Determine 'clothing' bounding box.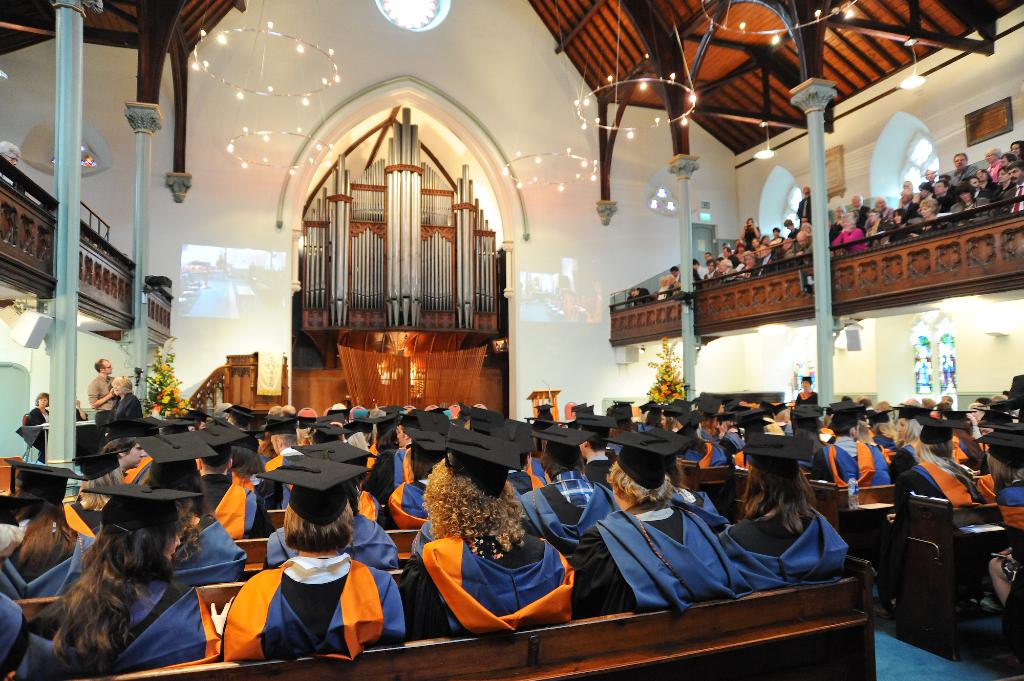
Determined: select_region(726, 253, 737, 272).
